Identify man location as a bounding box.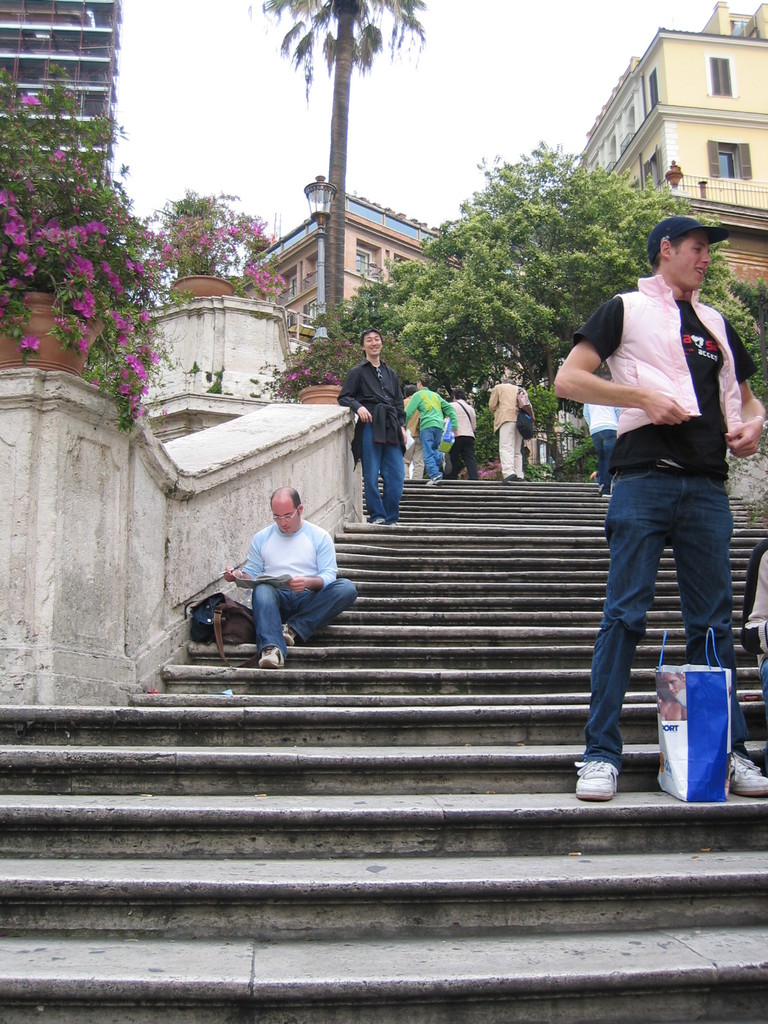
[447, 388, 478, 481].
